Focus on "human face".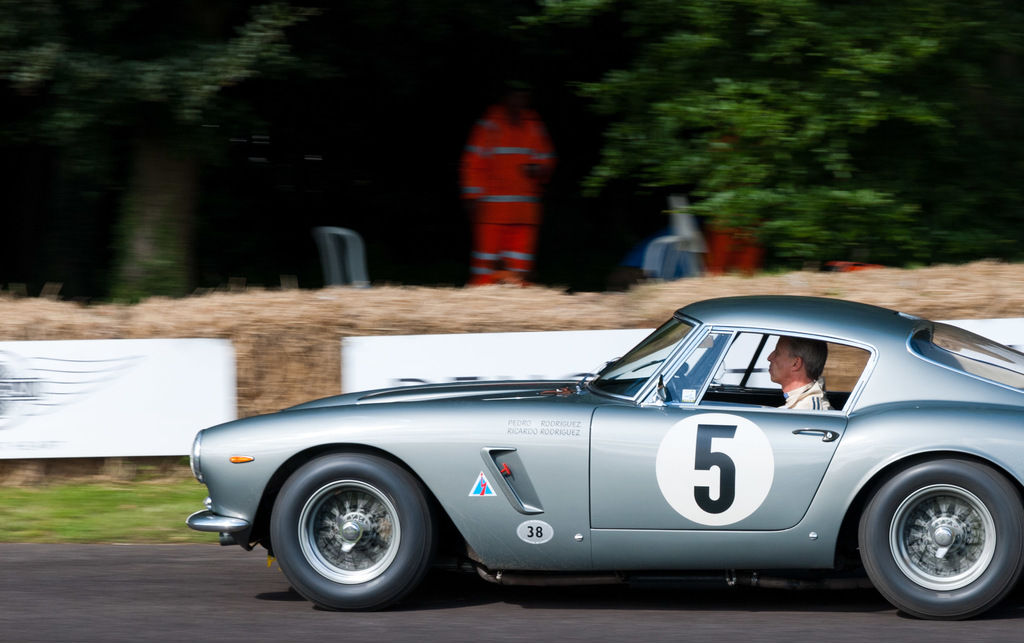
Focused at select_region(764, 340, 794, 383).
